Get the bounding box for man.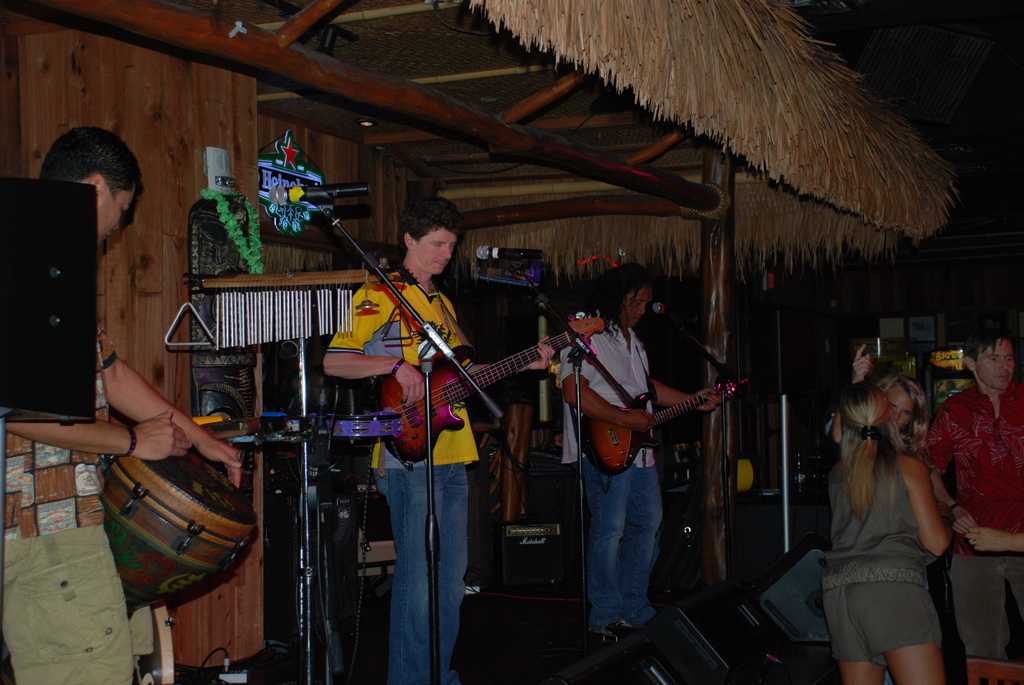
BBox(922, 333, 1023, 663).
